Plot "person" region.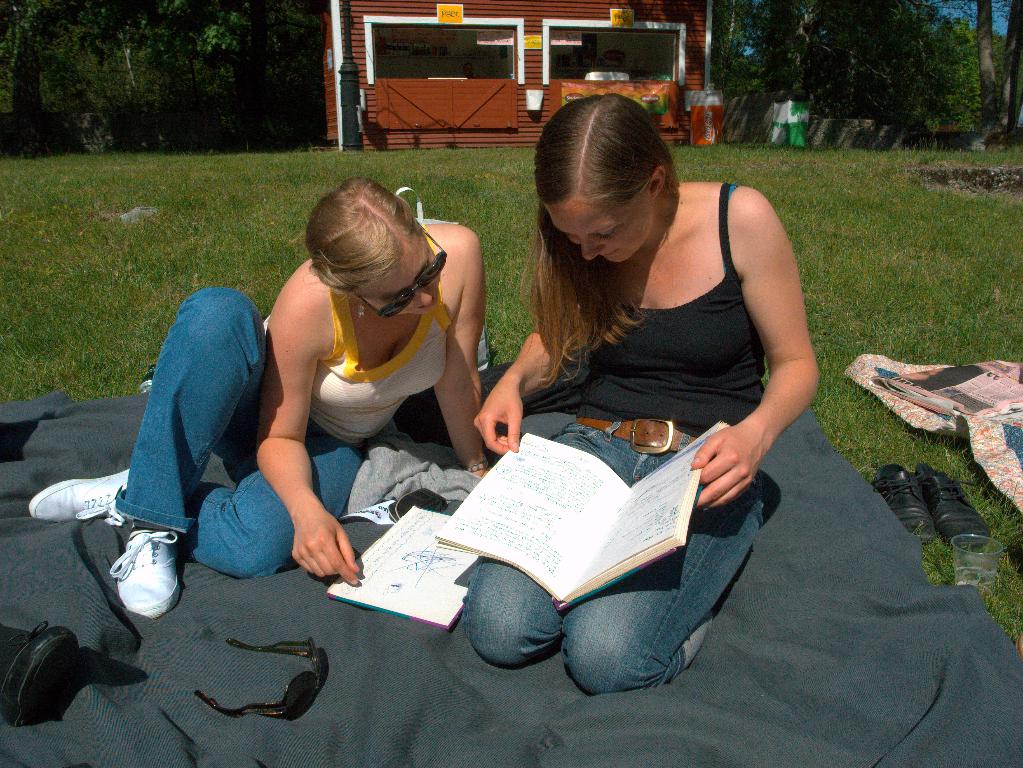
Plotted at (462, 90, 819, 694).
